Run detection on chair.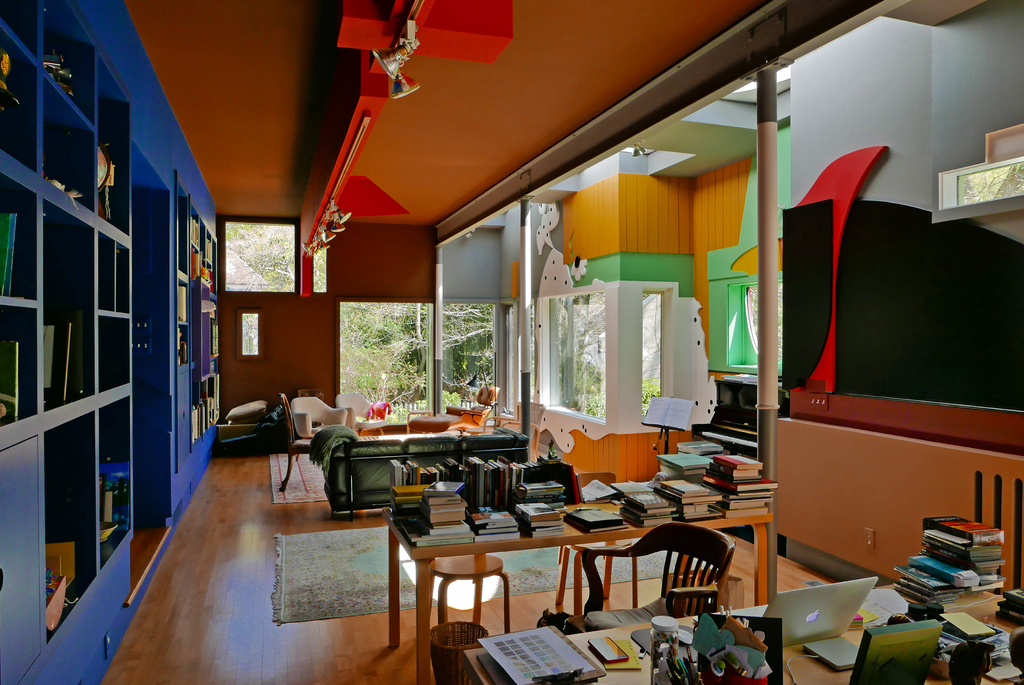
Result: [left=552, top=467, right=637, bottom=625].
